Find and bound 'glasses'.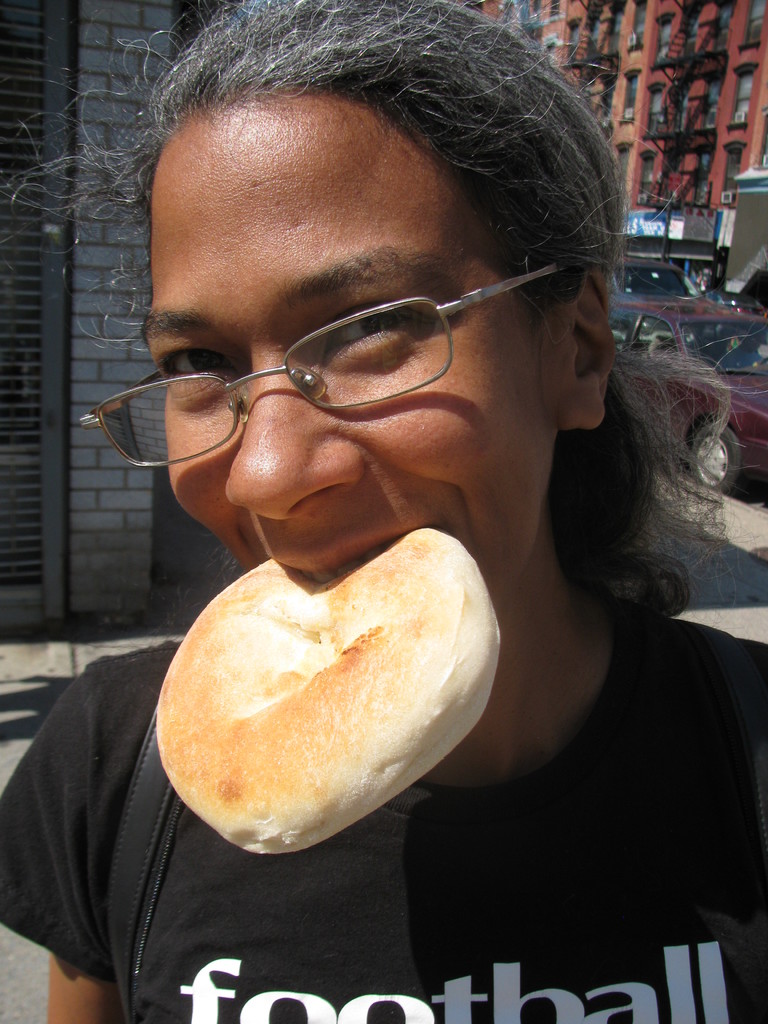
Bound: select_region(115, 244, 573, 444).
